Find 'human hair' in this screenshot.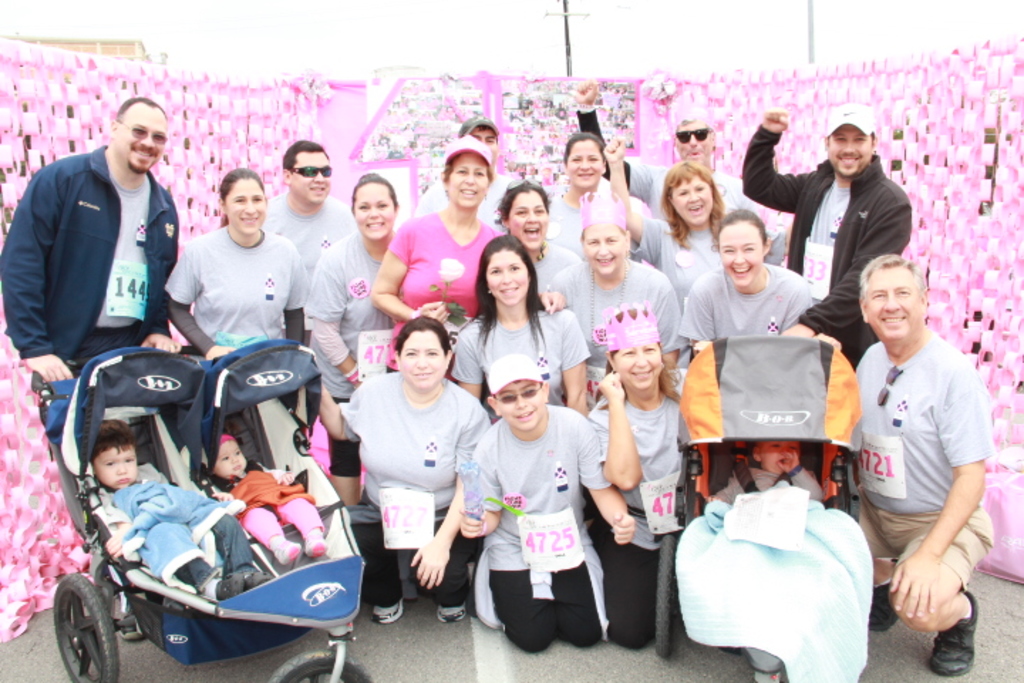
The bounding box for 'human hair' is bbox=(498, 184, 552, 246).
